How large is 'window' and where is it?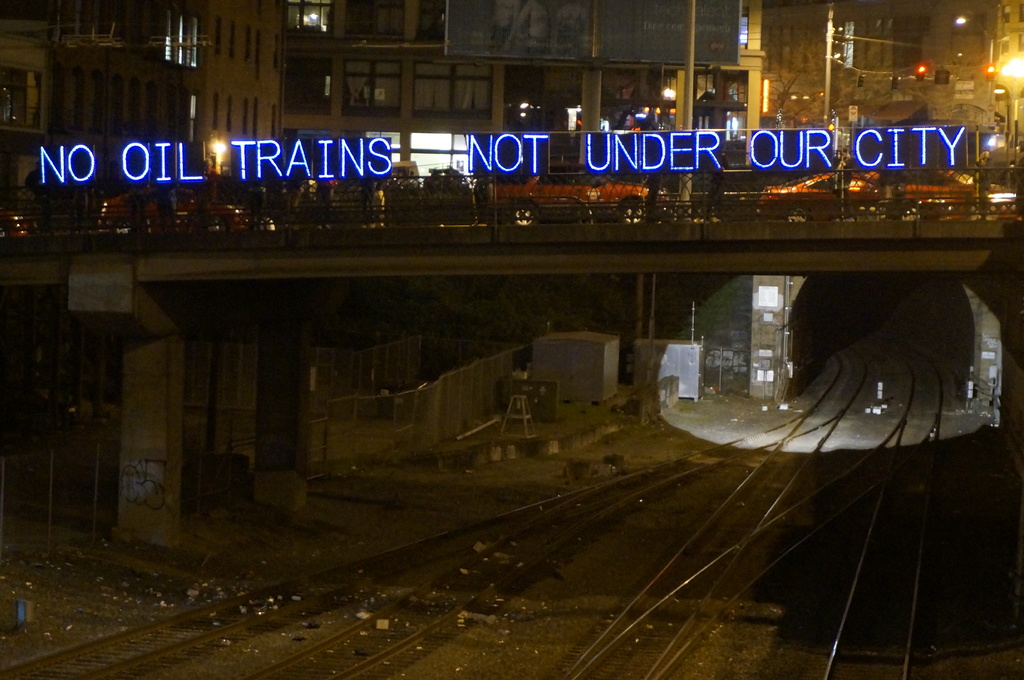
Bounding box: 604/70/681/130.
